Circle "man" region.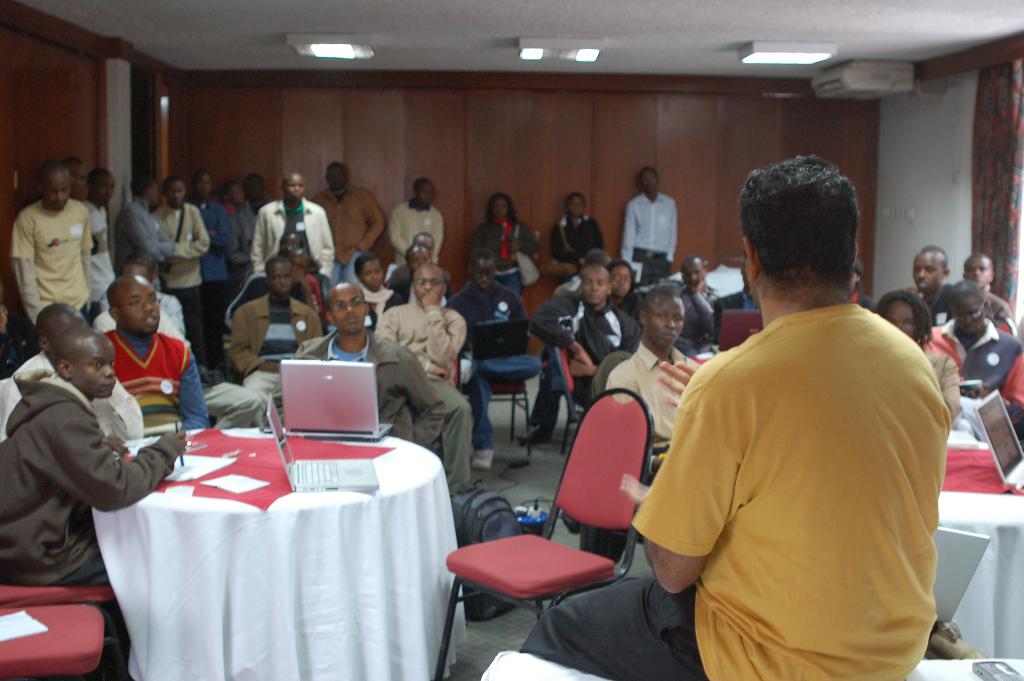
Region: x1=387, y1=170, x2=444, y2=274.
